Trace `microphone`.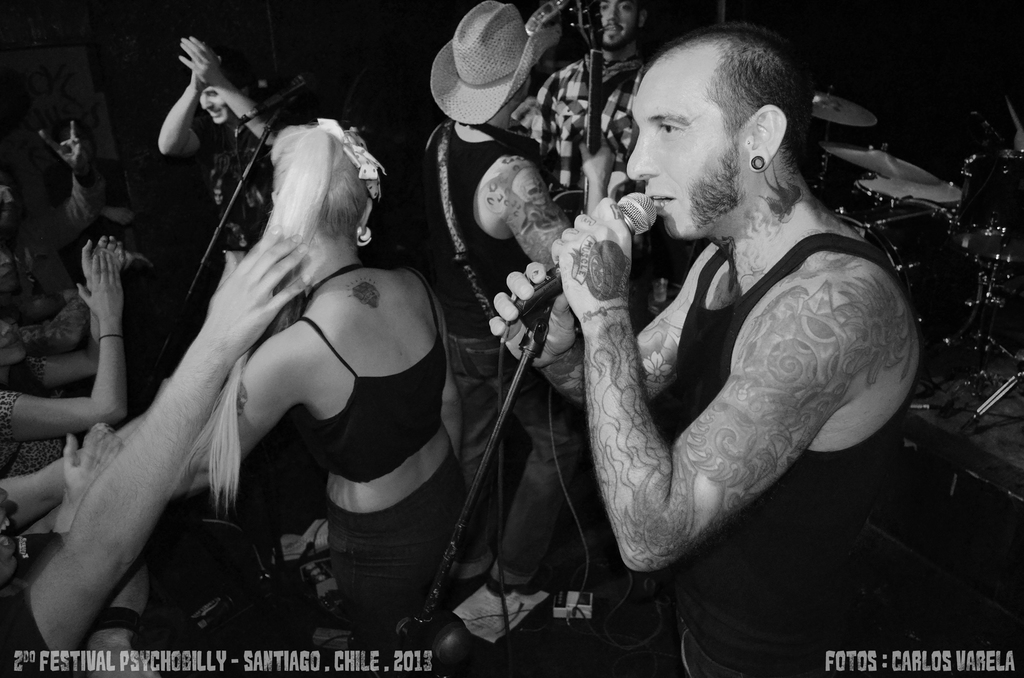
Traced to Rect(230, 71, 312, 129).
